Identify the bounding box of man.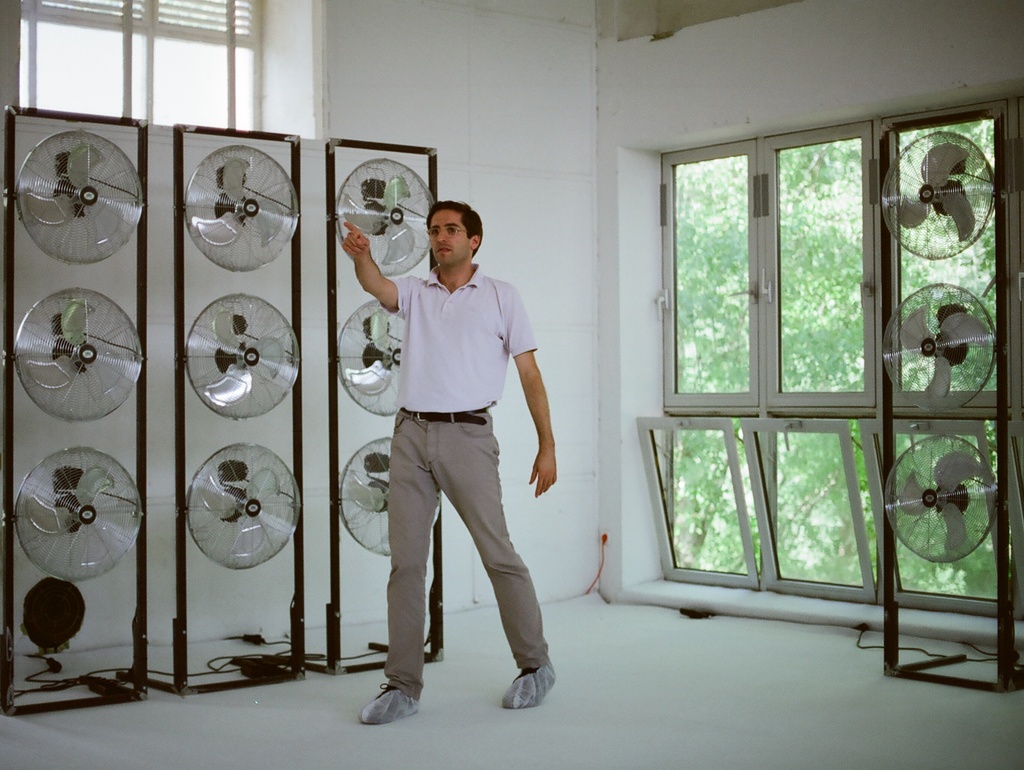
344 176 556 718.
